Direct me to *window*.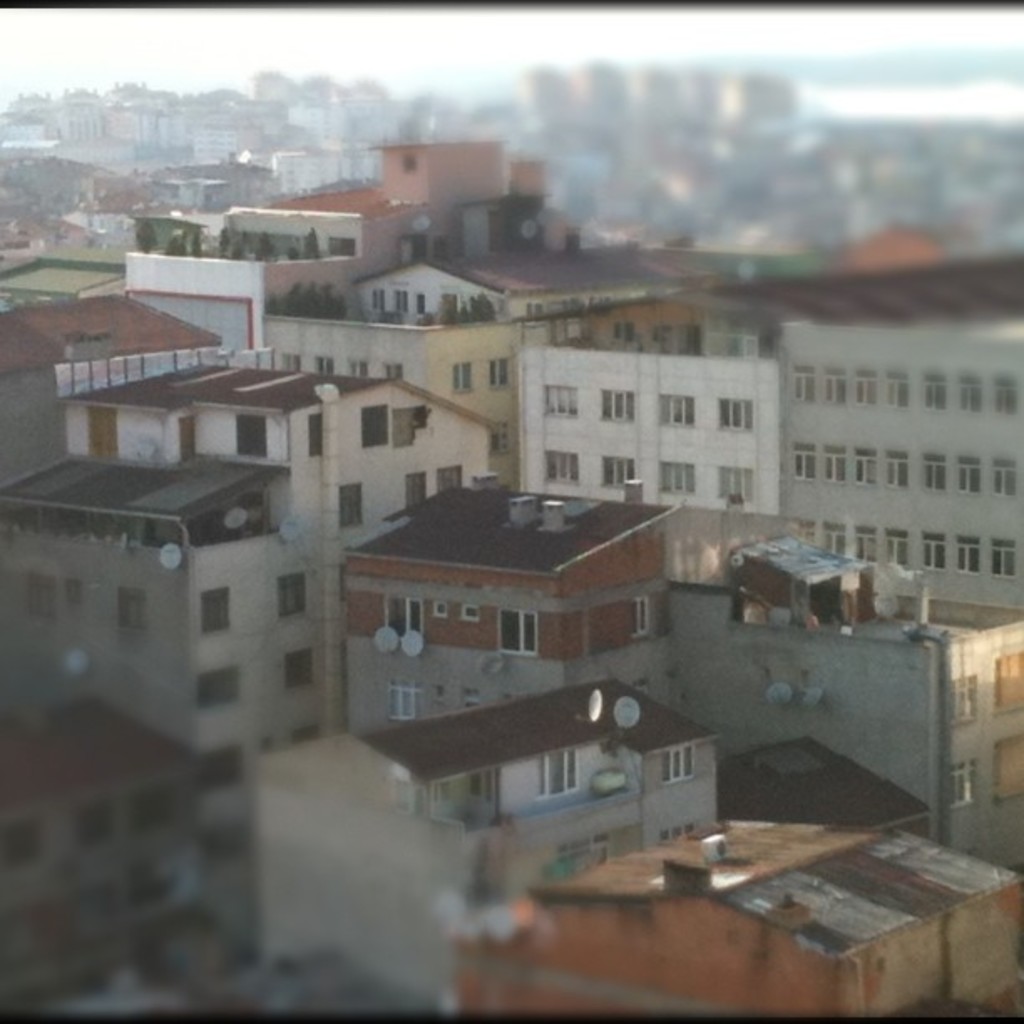
Direction: (x1=453, y1=360, x2=479, y2=392).
